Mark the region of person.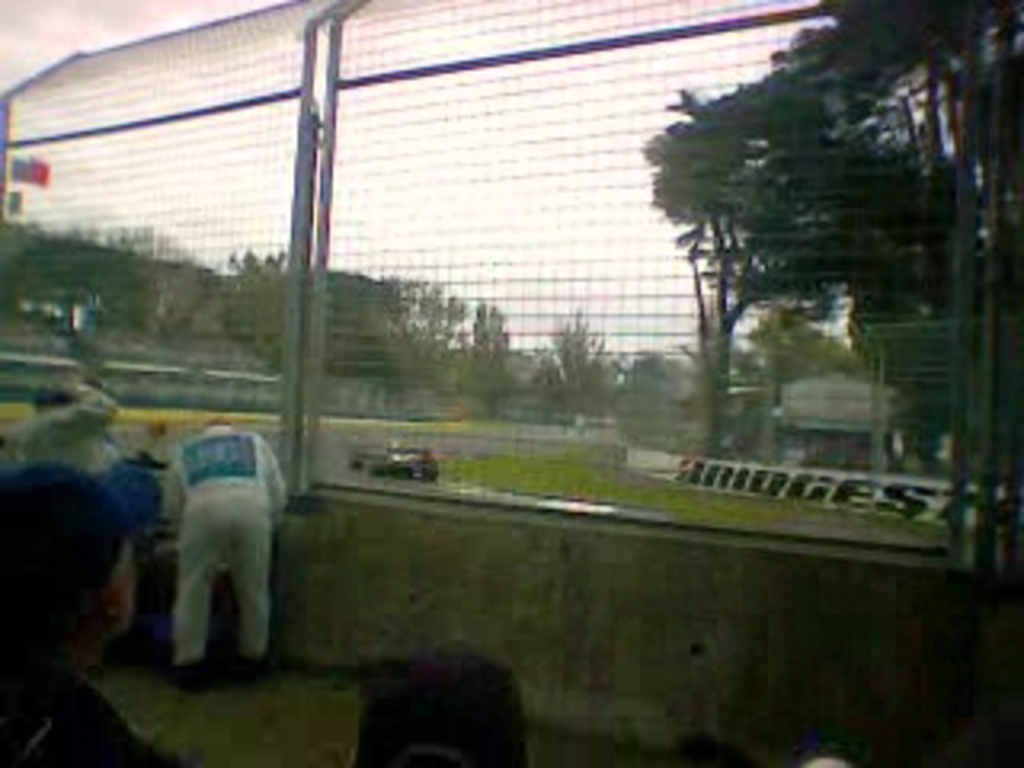
Region: [157, 422, 294, 698].
